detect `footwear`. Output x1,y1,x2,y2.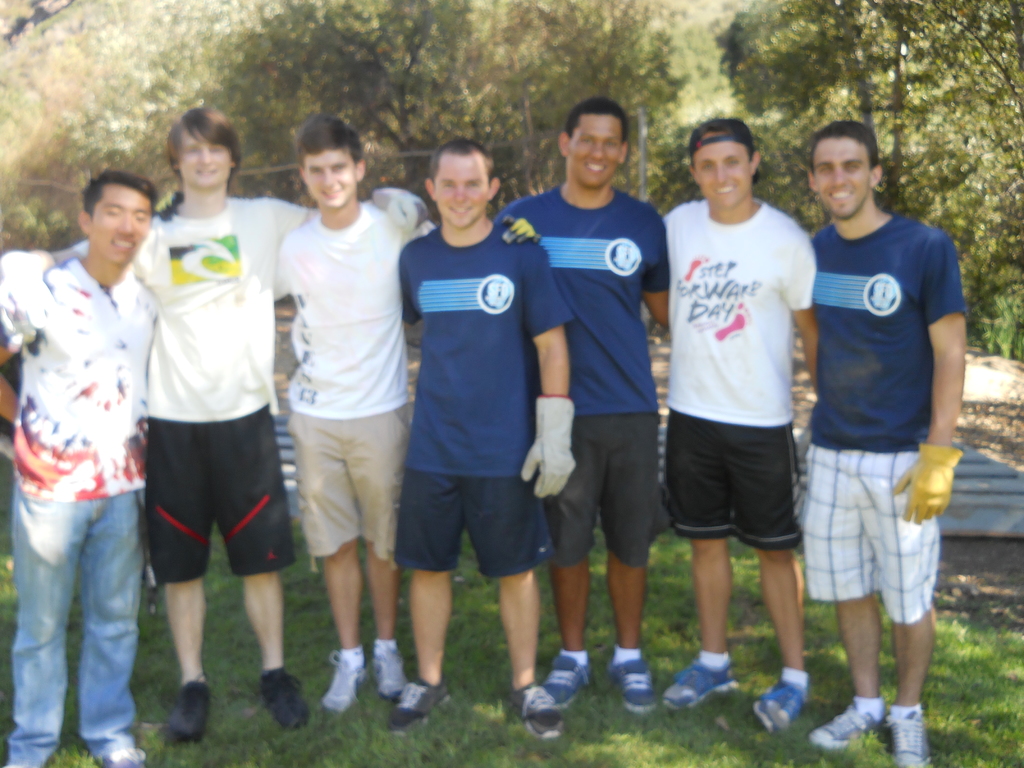
388,676,451,736.
